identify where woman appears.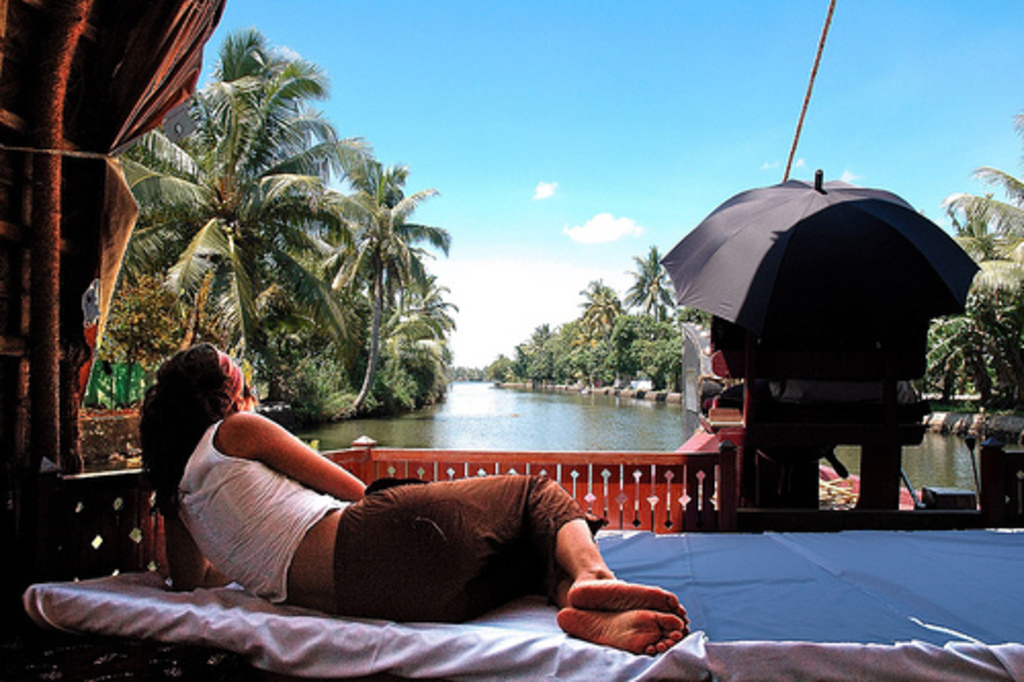
Appears at detection(135, 338, 686, 655).
